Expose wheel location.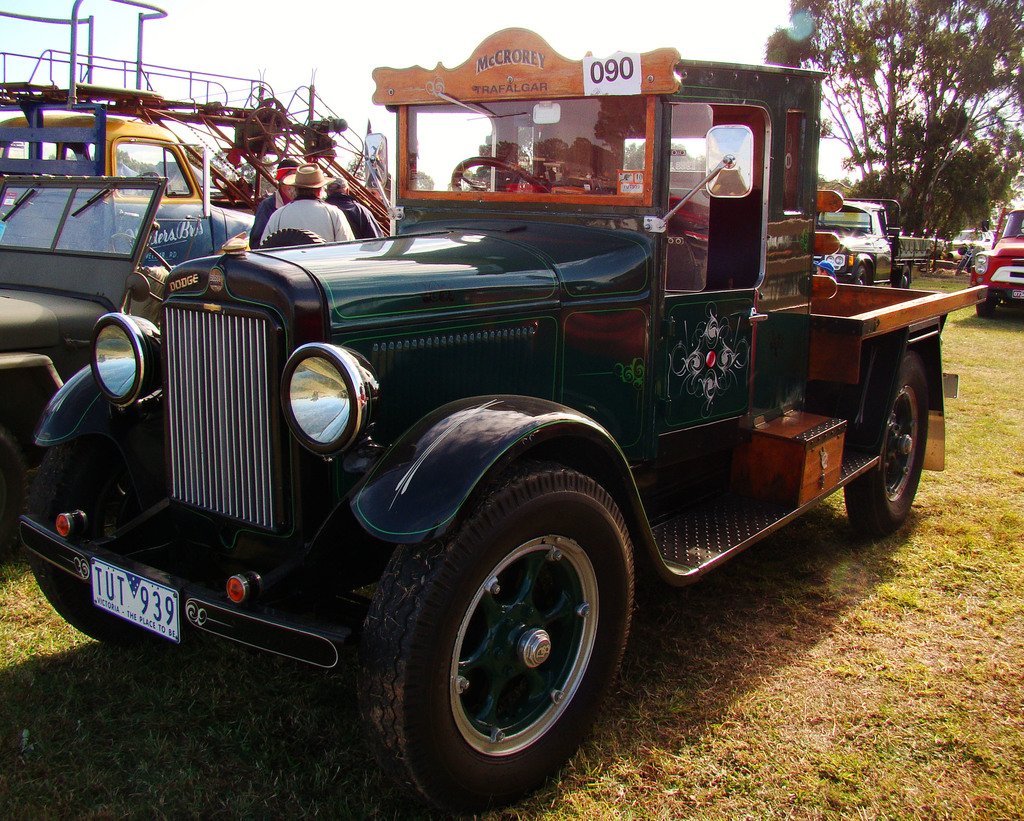
Exposed at [844,351,928,538].
